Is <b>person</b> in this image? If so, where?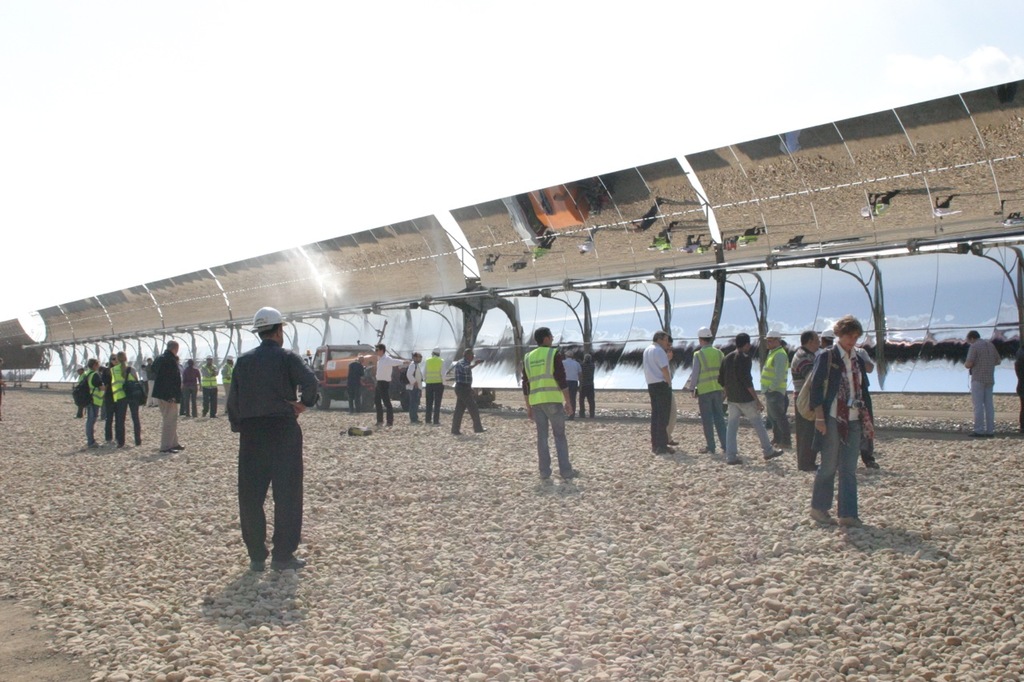
Yes, at {"left": 70, "top": 353, "right": 143, "bottom": 444}.
